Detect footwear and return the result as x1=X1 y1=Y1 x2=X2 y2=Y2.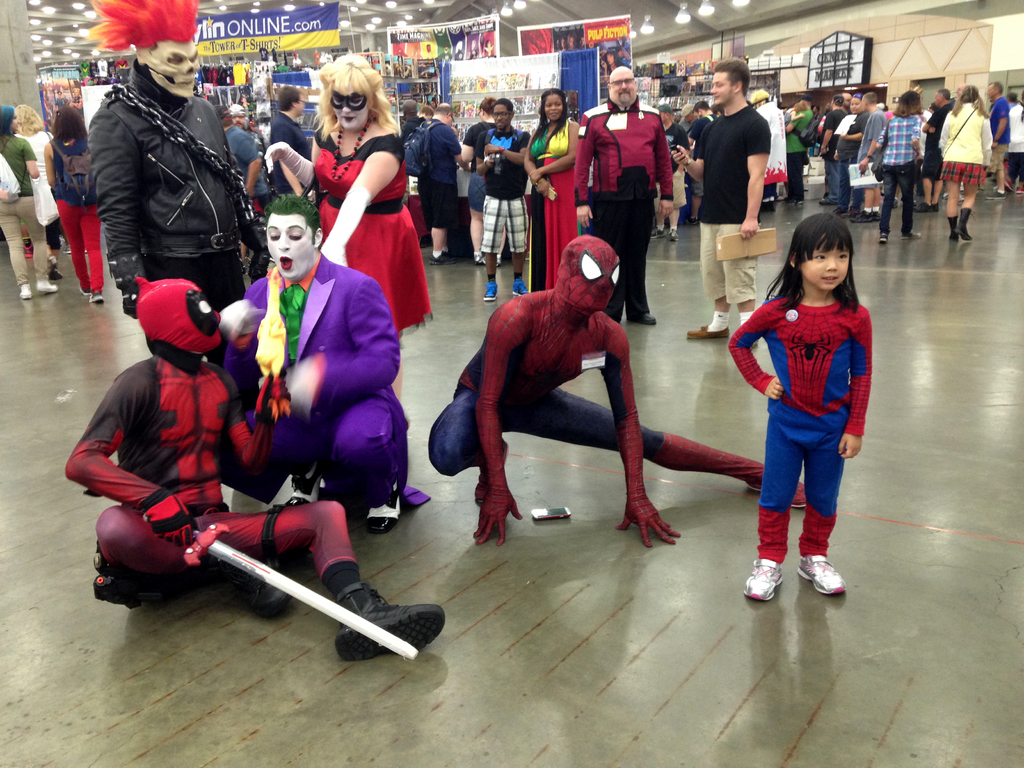
x1=840 y1=207 x2=854 y2=219.
